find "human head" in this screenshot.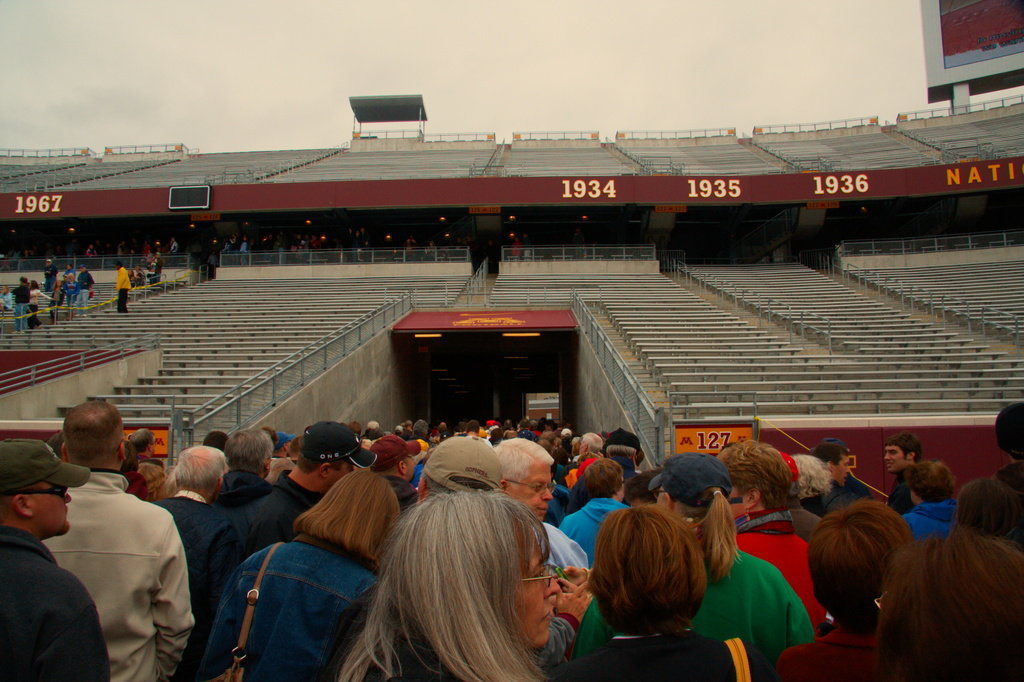
The bounding box for "human head" is {"x1": 521, "y1": 417, "x2": 530, "y2": 432}.
